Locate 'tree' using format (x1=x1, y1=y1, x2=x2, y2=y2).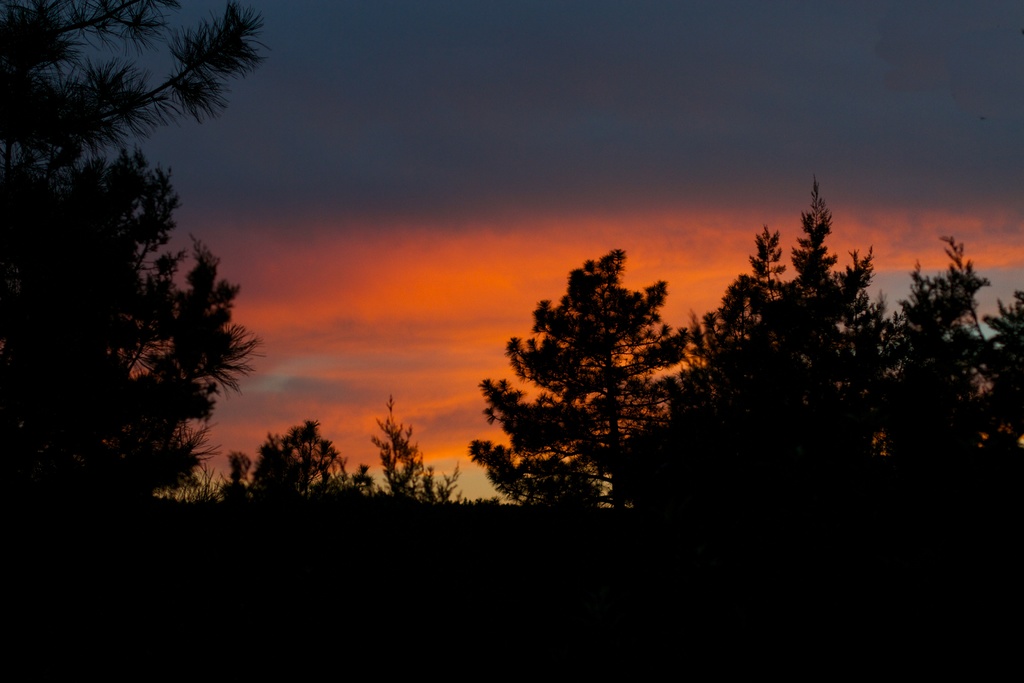
(x1=666, y1=176, x2=1023, y2=545).
